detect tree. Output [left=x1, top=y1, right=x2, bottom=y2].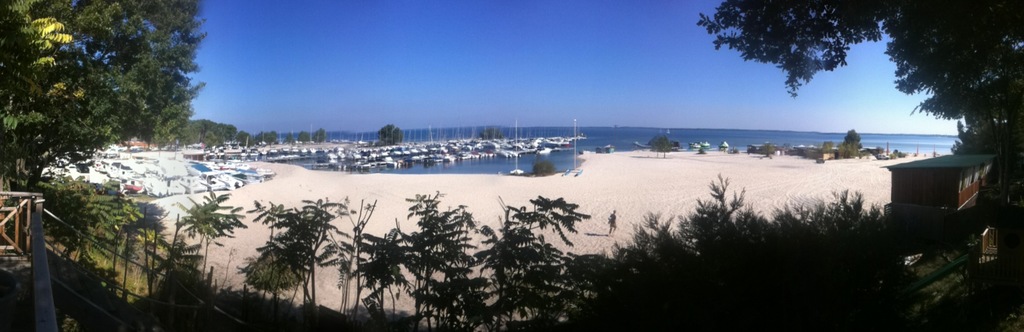
[left=371, top=124, right=402, bottom=147].
